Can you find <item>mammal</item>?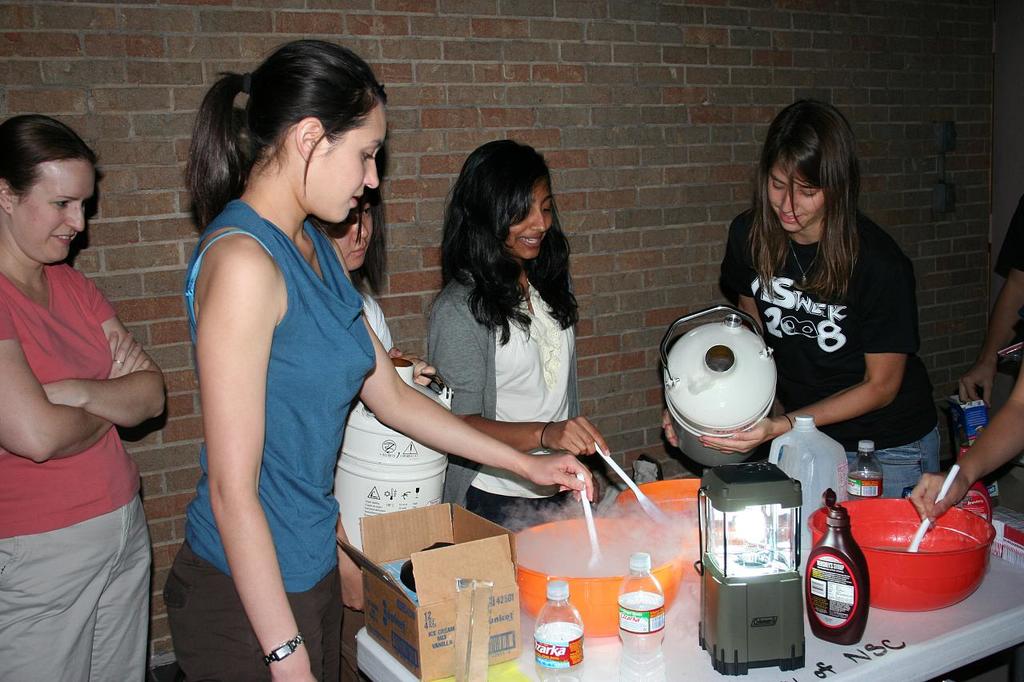
Yes, bounding box: [x1=659, y1=94, x2=941, y2=501].
